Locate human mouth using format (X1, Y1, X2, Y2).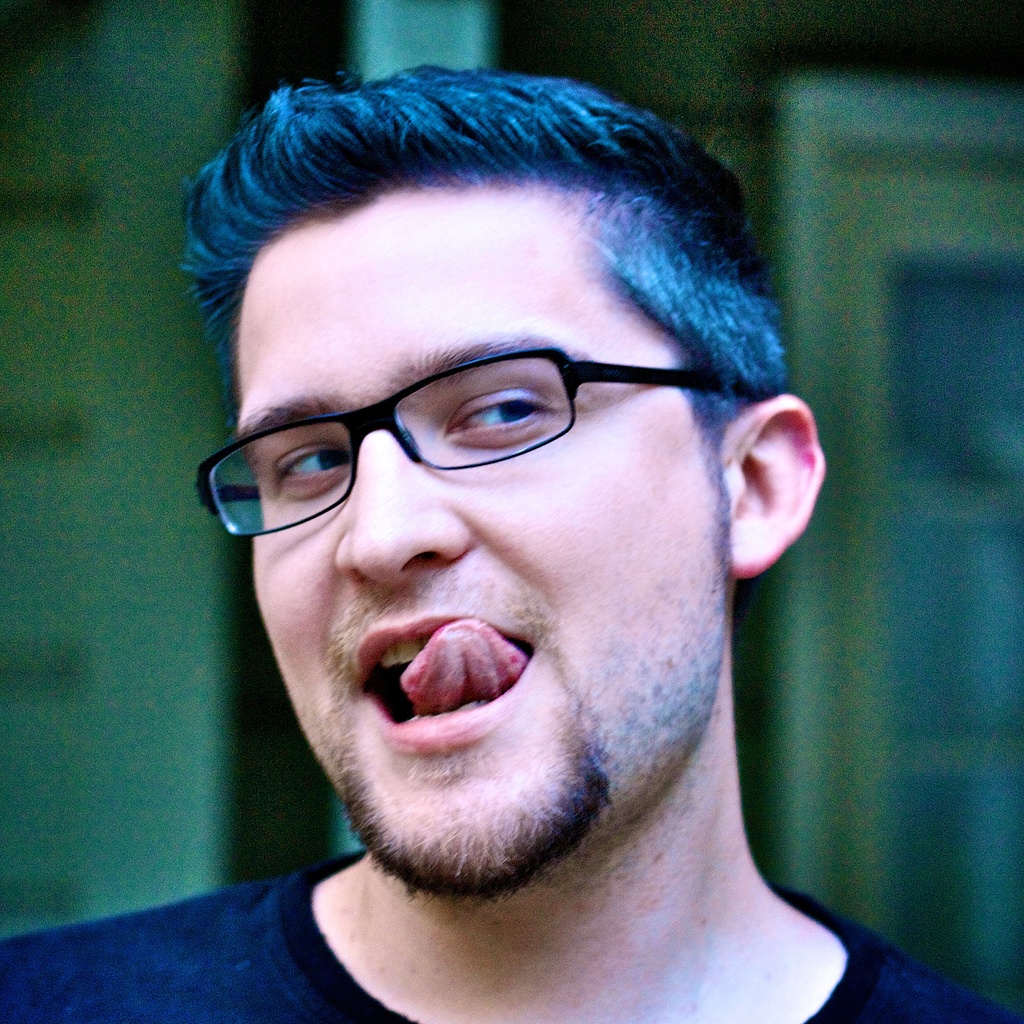
(369, 636, 562, 785).
